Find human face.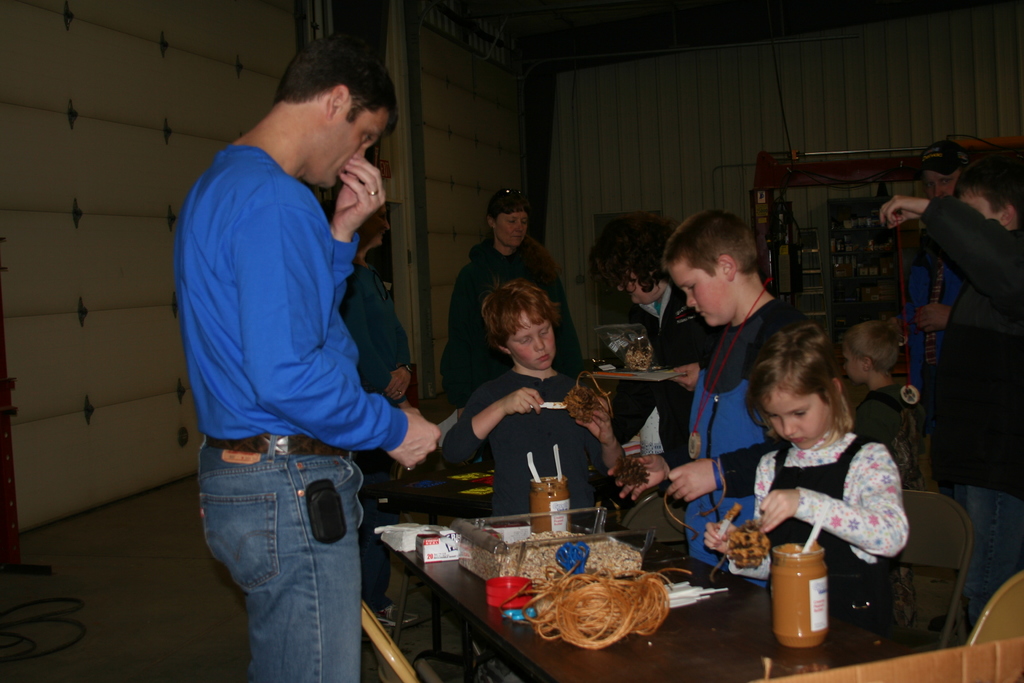
Rect(770, 384, 835, 449).
